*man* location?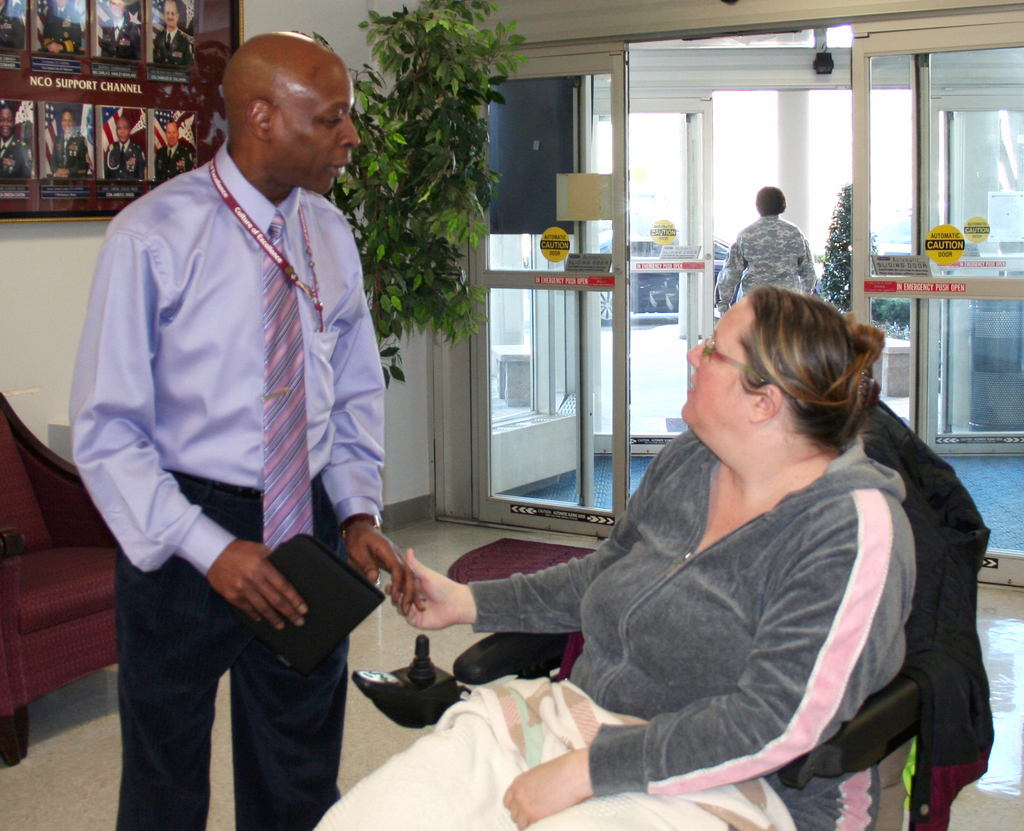
x1=154 y1=117 x2=196 y2=177
